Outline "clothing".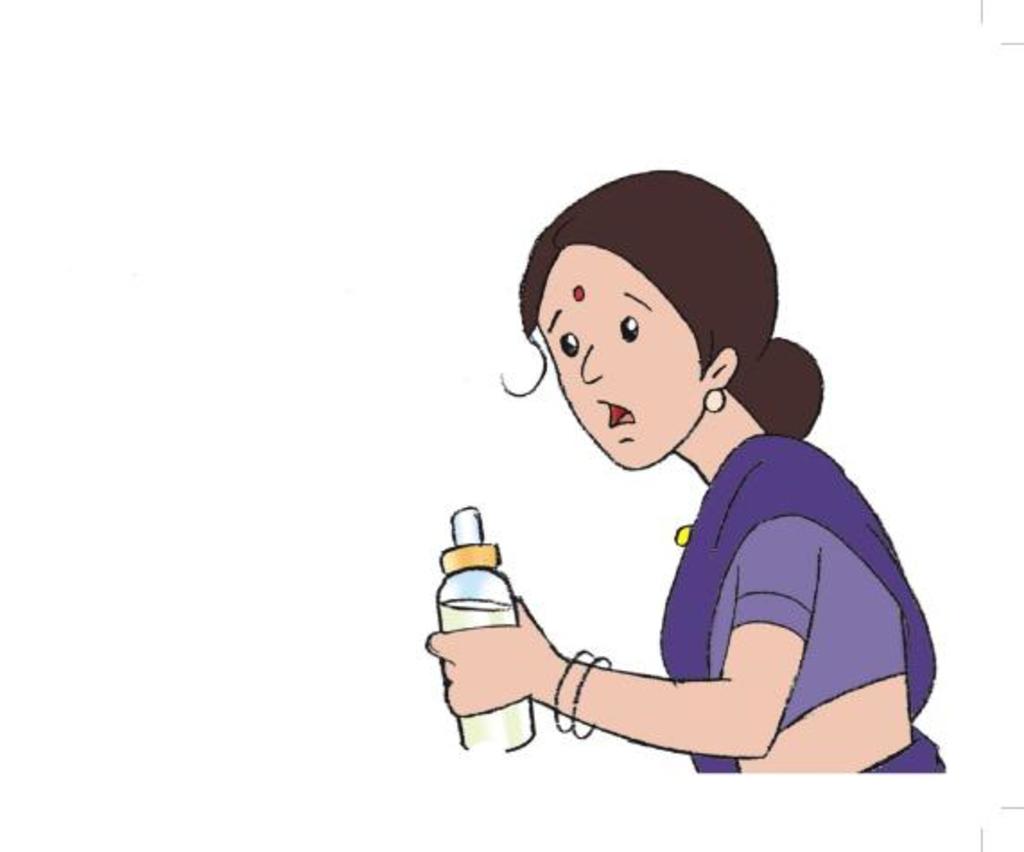
Outline: <bbox>477, 434, 897, 753</bbox>.
